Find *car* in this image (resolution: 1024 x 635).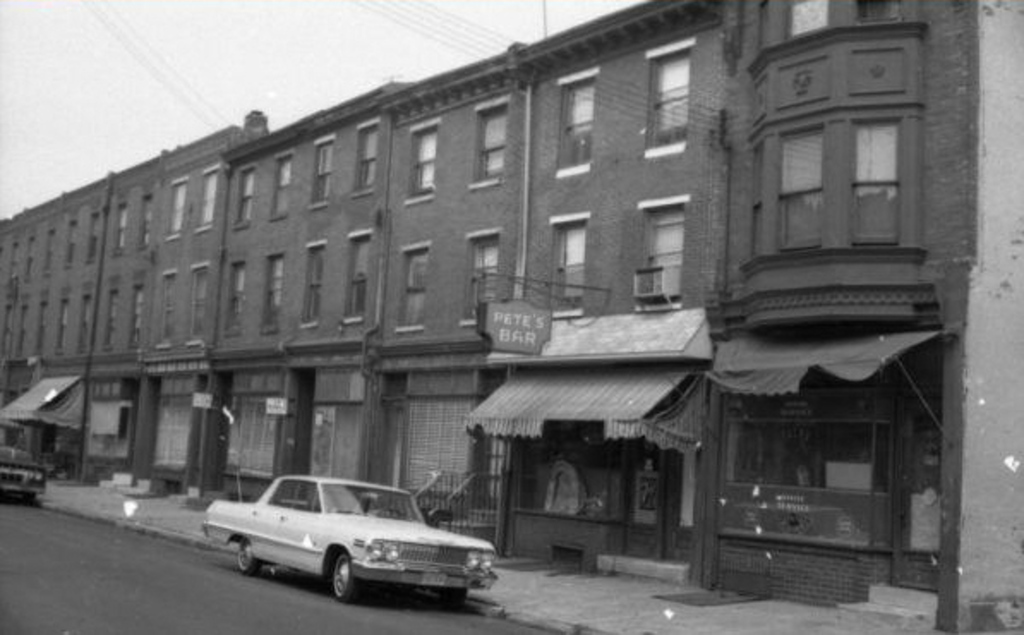
(0, 439, 41, 496).
